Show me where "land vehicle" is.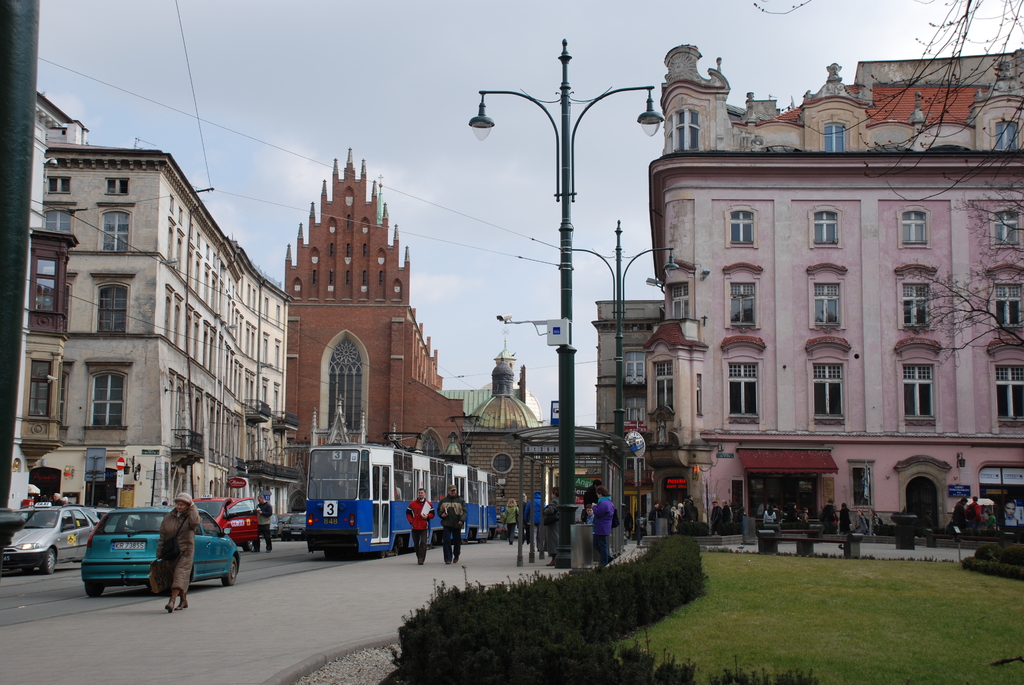
"land vehicle" is at [202, 492, 259, 543].
